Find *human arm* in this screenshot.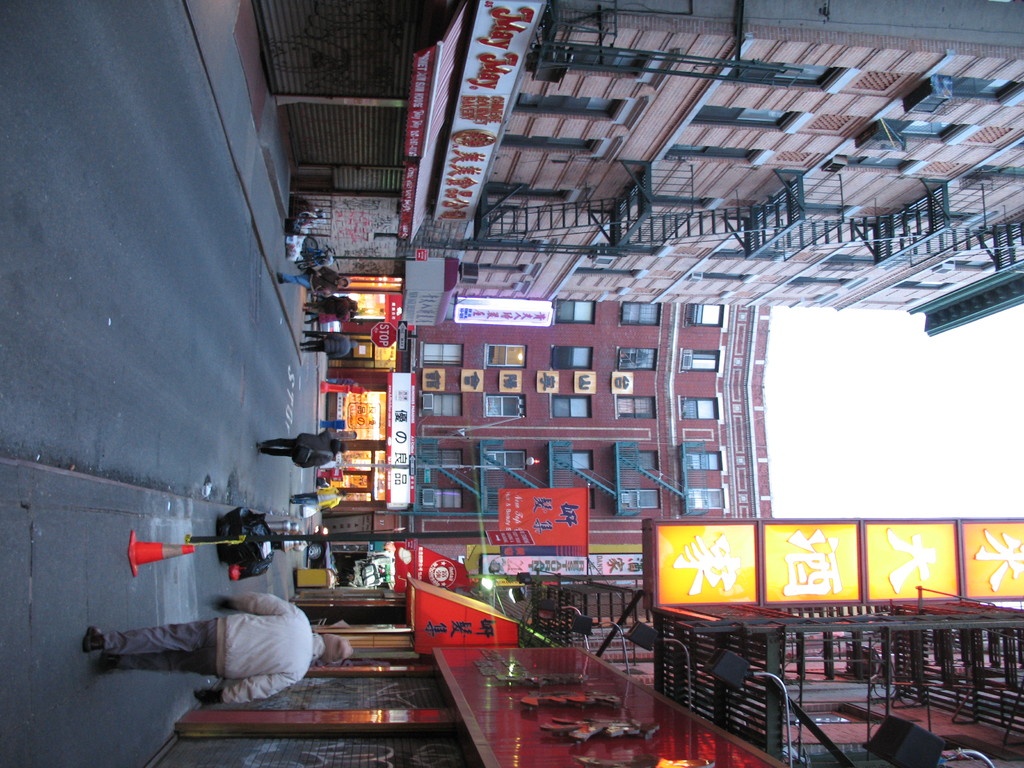
The bounding box for *human arm* is (left=324, top=498, right=347, bottom=508).
